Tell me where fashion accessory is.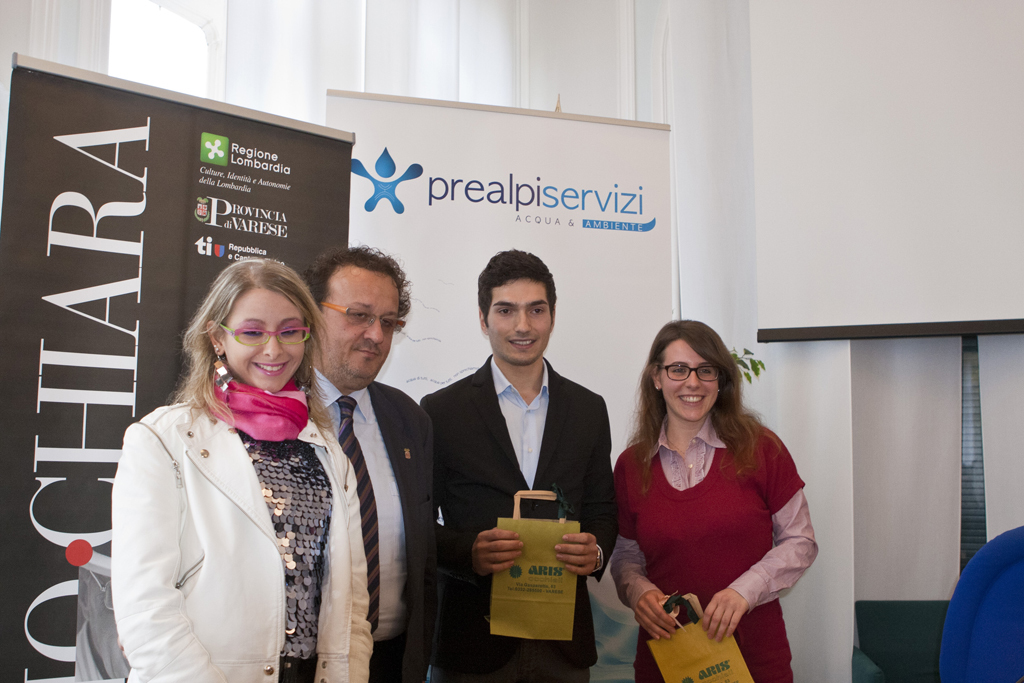
fashion accessory is at 212:356:233:389.
